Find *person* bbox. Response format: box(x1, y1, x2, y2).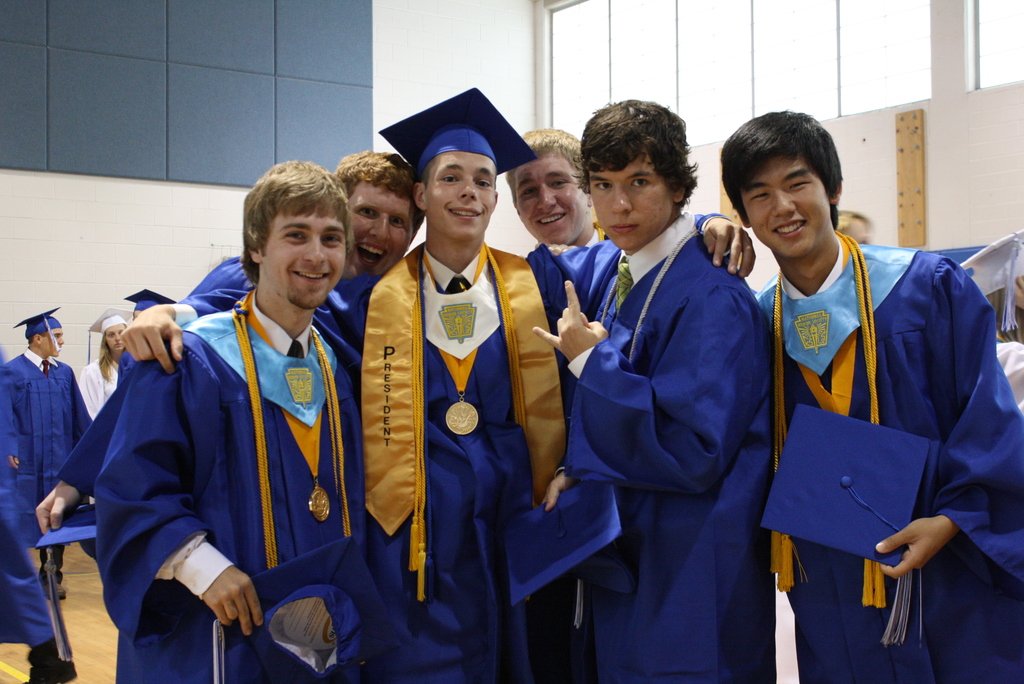
box(77, 309, 138, 423).
